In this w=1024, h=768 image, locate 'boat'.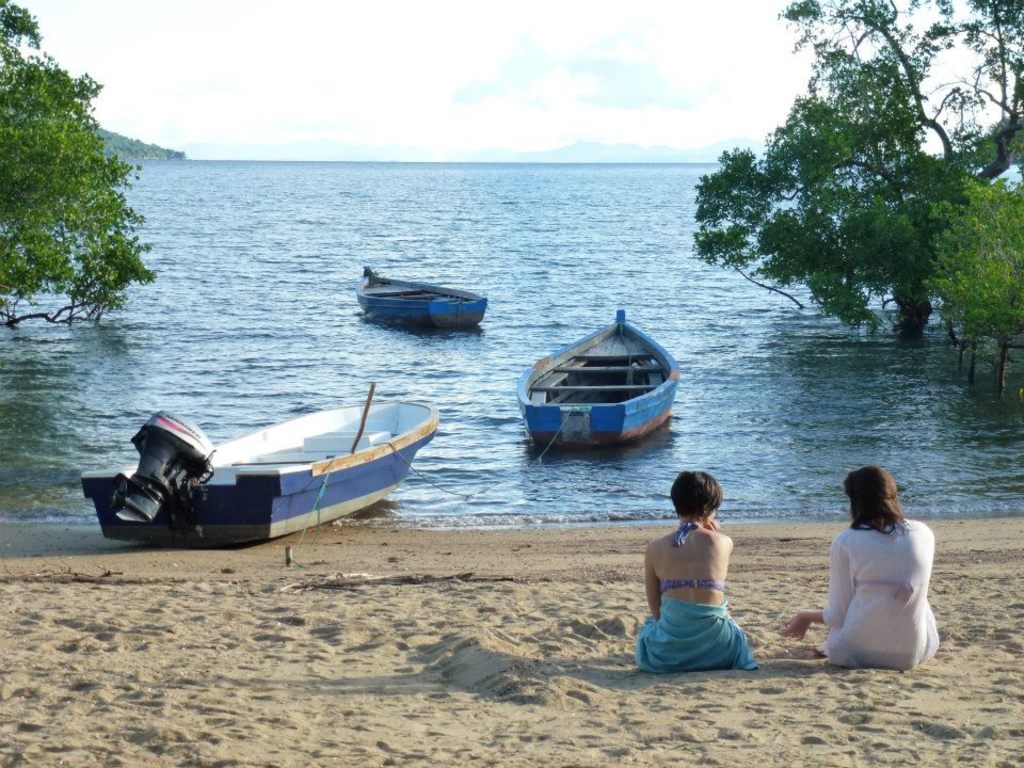
Bounding box: [x1=81, y1=381, x2=437, y2=561].
